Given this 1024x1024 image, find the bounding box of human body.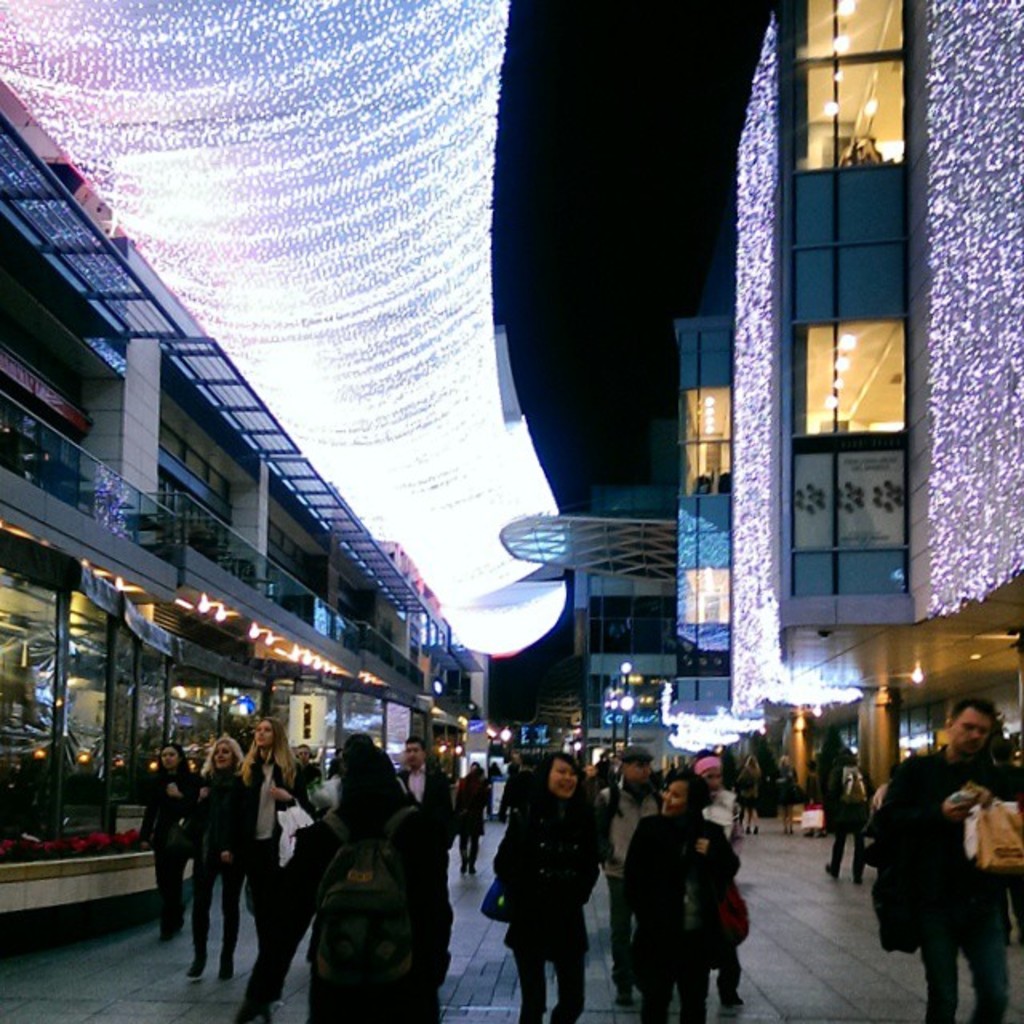
locate(606, 742, 659, 1006).
